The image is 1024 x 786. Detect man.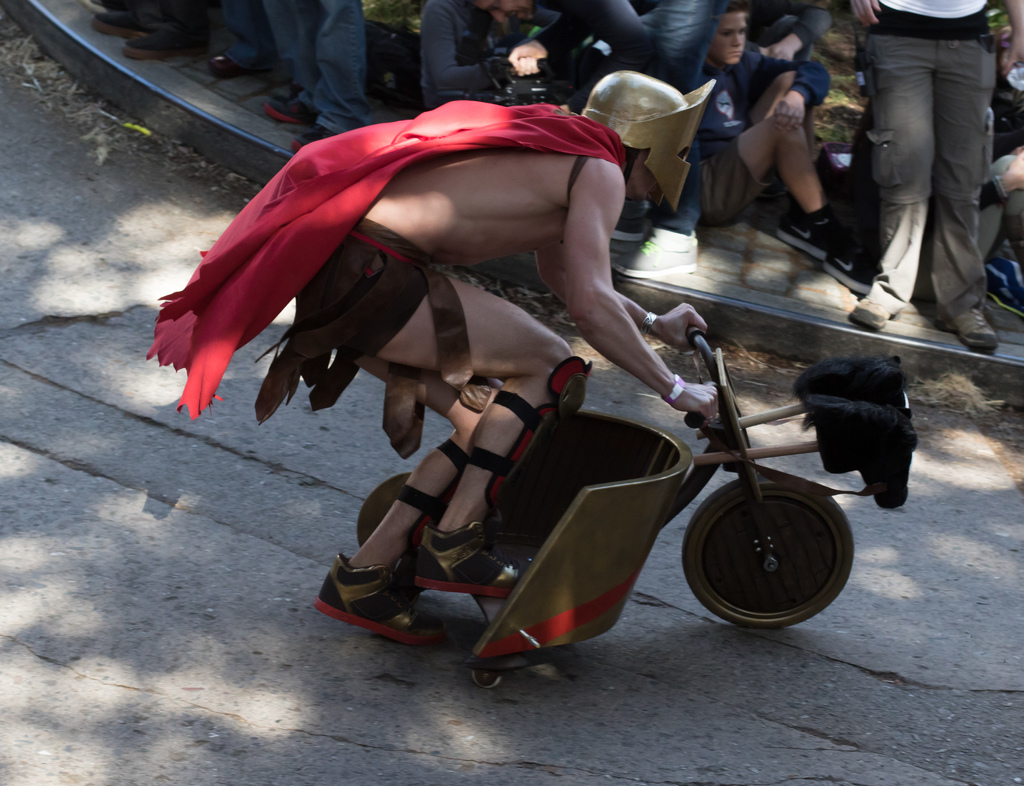
Detection: 145 71 716 648.
